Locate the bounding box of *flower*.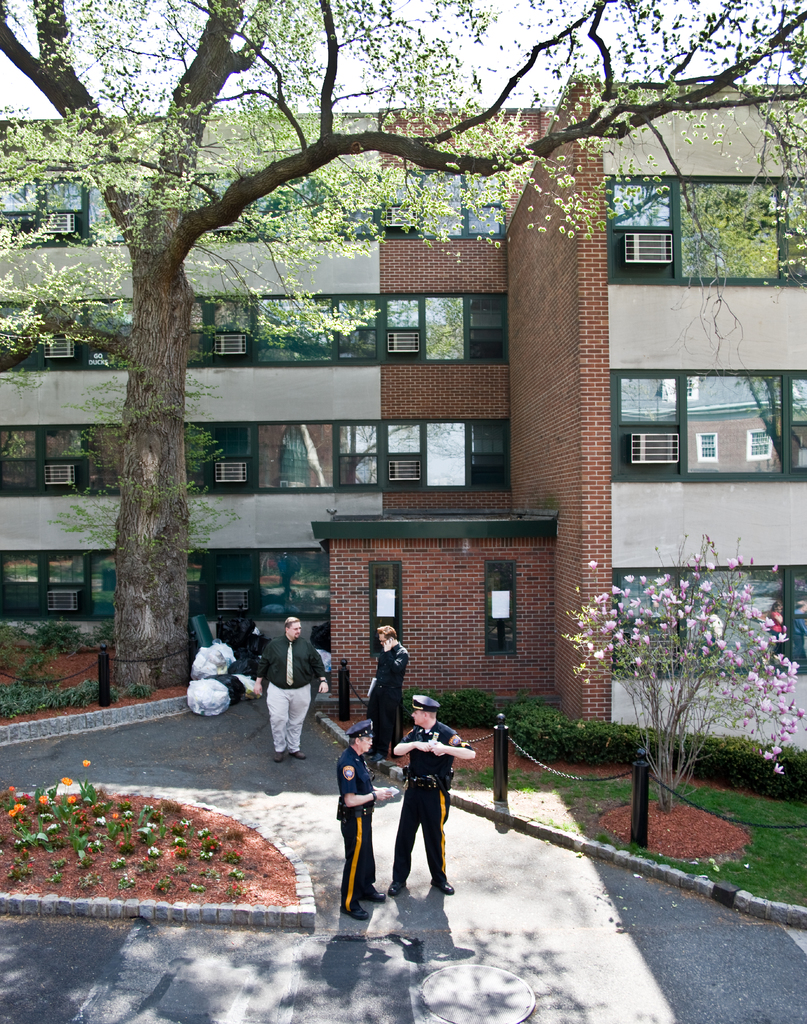
Bounding box: pyautogui.locateOnScreen(8, 785, 12, 791).
